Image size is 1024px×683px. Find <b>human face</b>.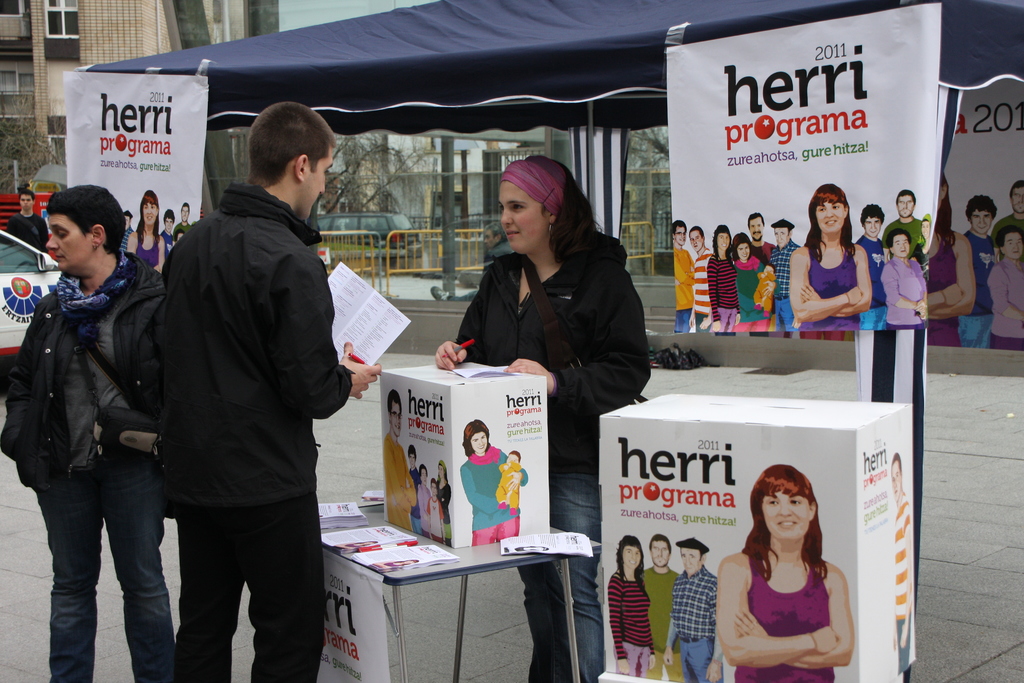
678 550 702 579.
